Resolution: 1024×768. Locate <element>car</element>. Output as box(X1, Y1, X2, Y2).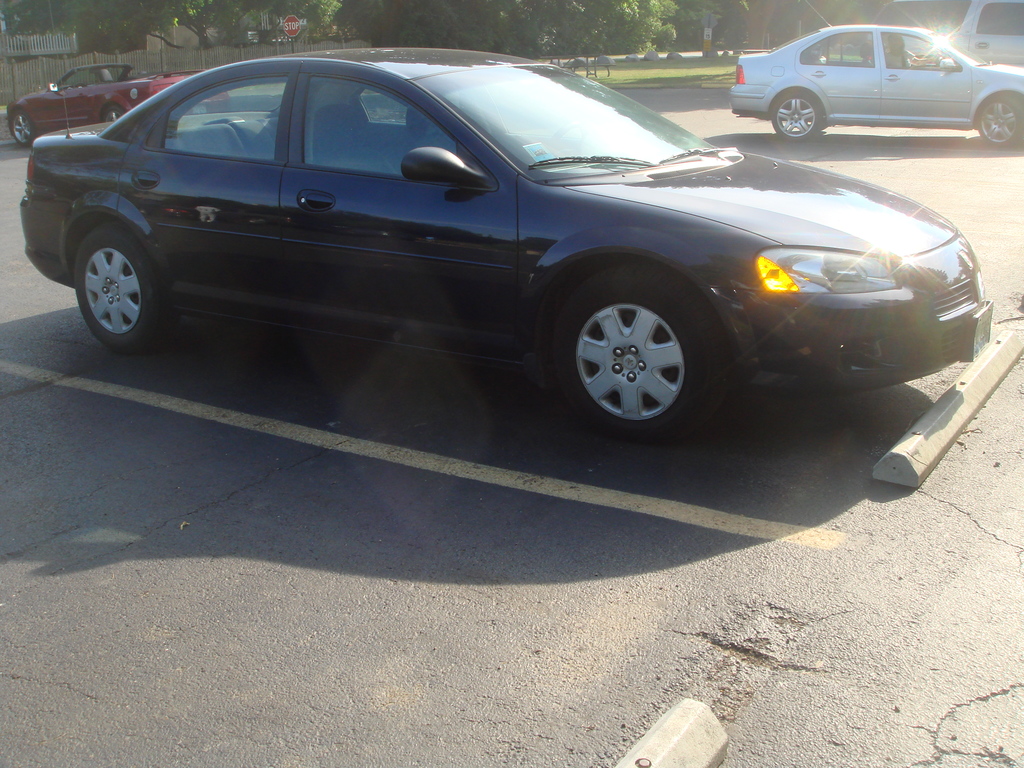
box(7, 63, 229, 147).
